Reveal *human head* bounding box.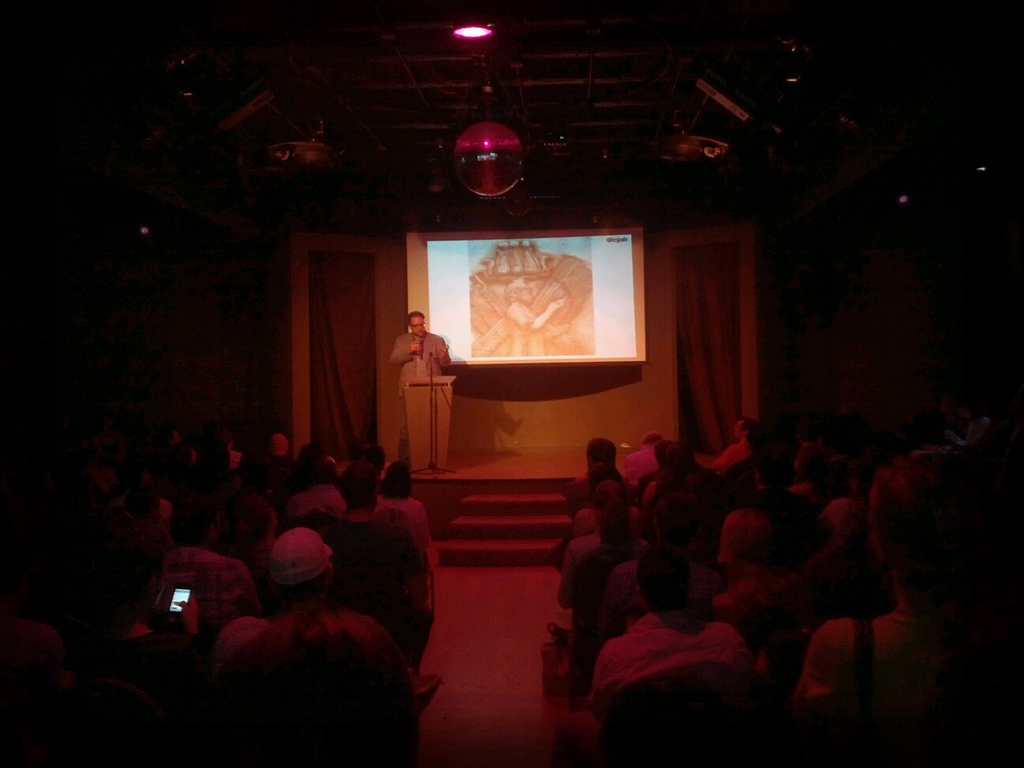
Revealed: bbox=[586, 437, 616, 464].
